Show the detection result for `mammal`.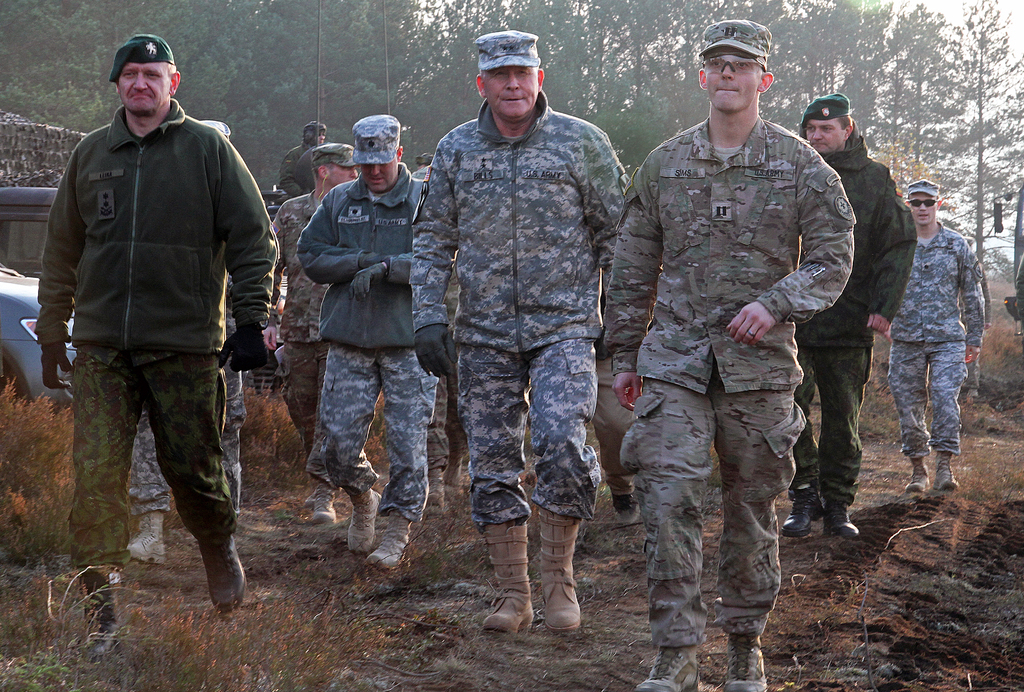
x1=295 y1=114 x2=435 y2=568.
